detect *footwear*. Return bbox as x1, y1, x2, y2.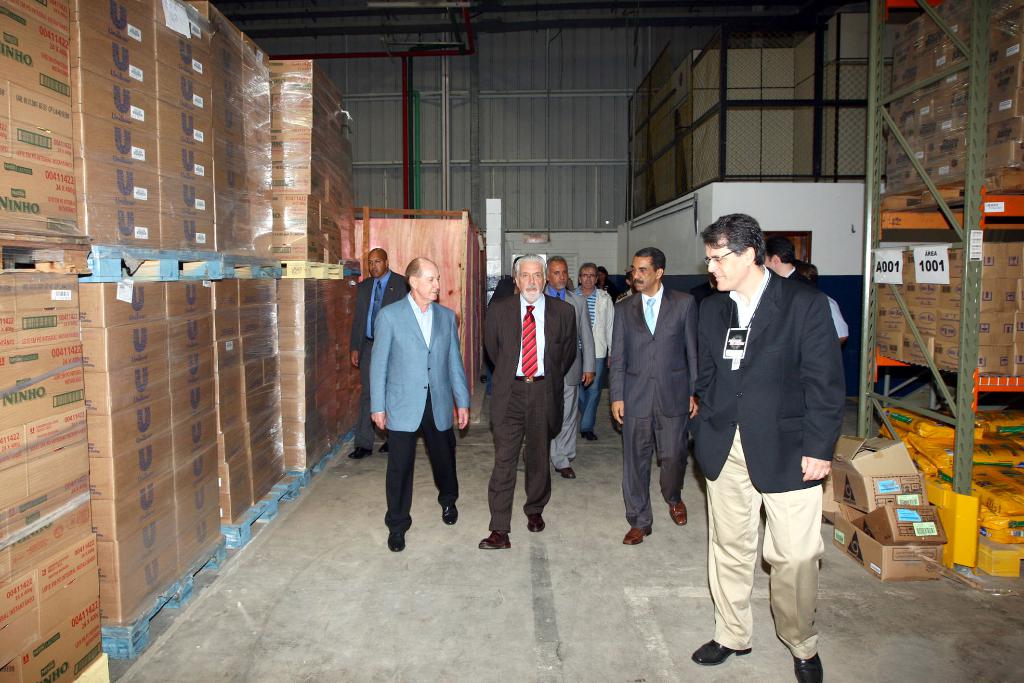
554, 463, 578, 483.
